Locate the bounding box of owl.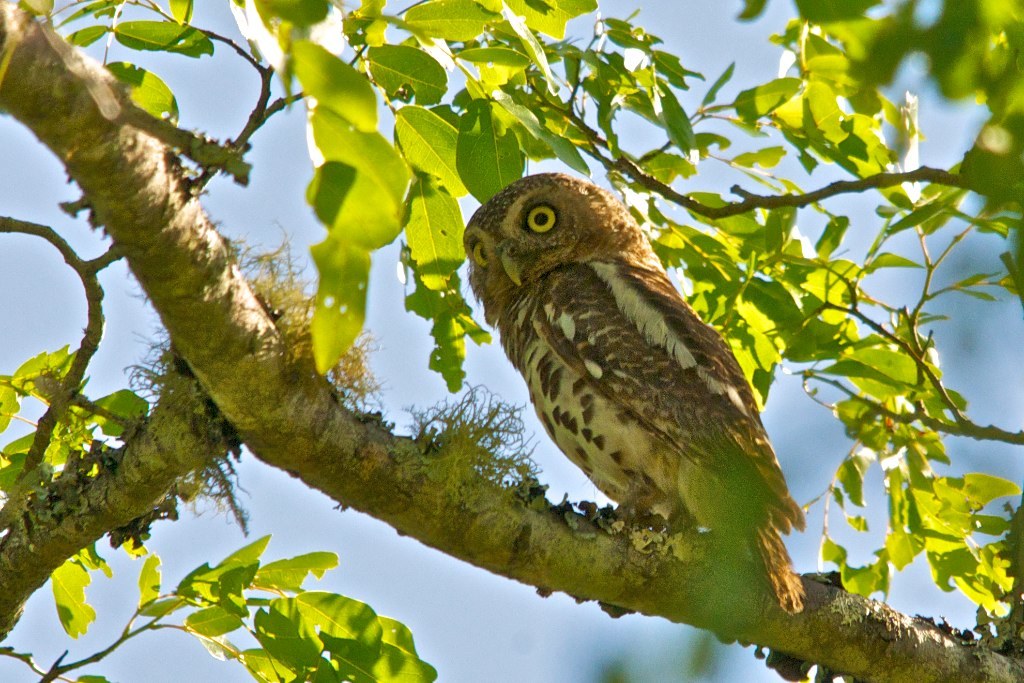
Bounding box: {"x1": 463, "y1": 165, "x2": 811, "y2": 619}.
